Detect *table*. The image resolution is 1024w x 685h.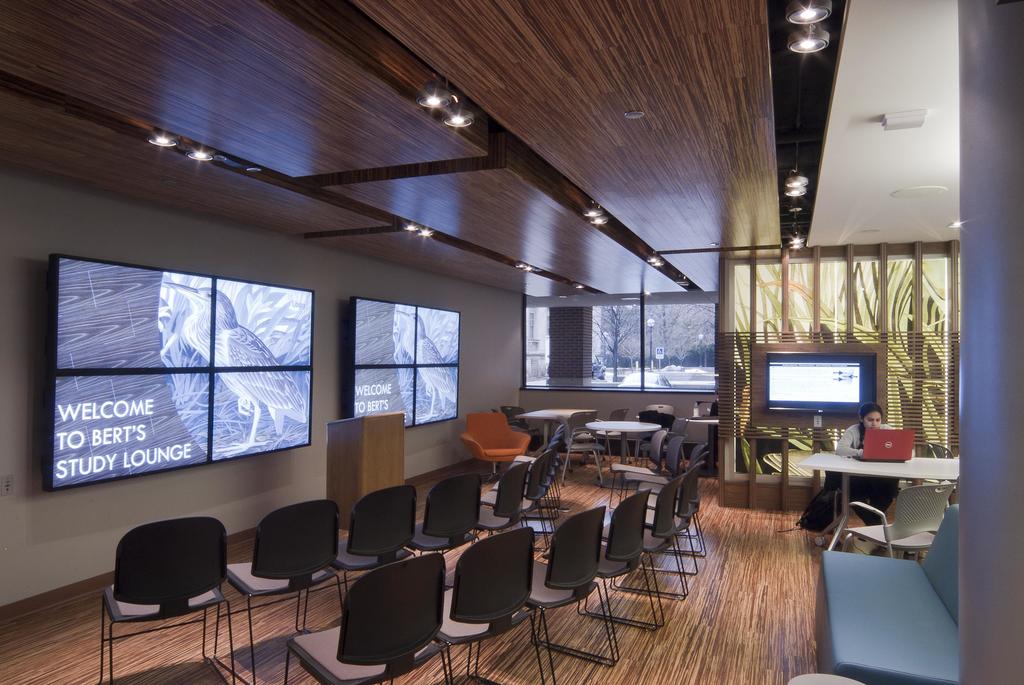
locate(796, 447, 963, 547).
